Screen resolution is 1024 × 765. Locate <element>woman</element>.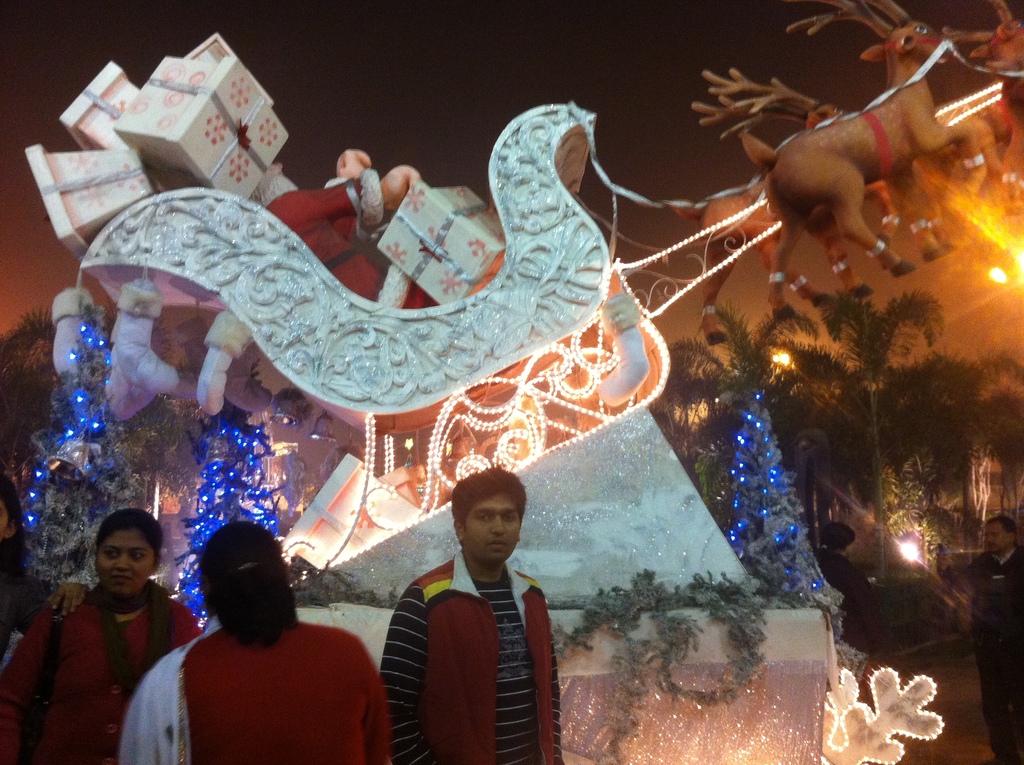
816, 529, 869, 657.
